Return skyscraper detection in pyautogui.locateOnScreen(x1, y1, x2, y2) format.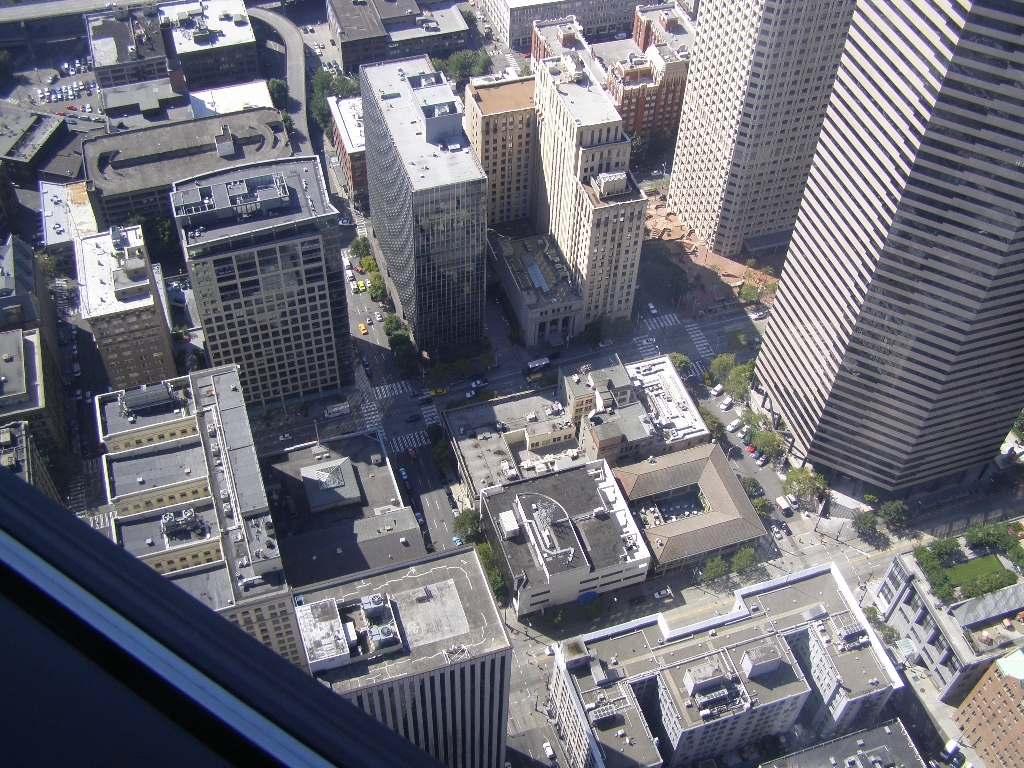
pyautogui.locateOnScreen(362, 54, 495, 365).
